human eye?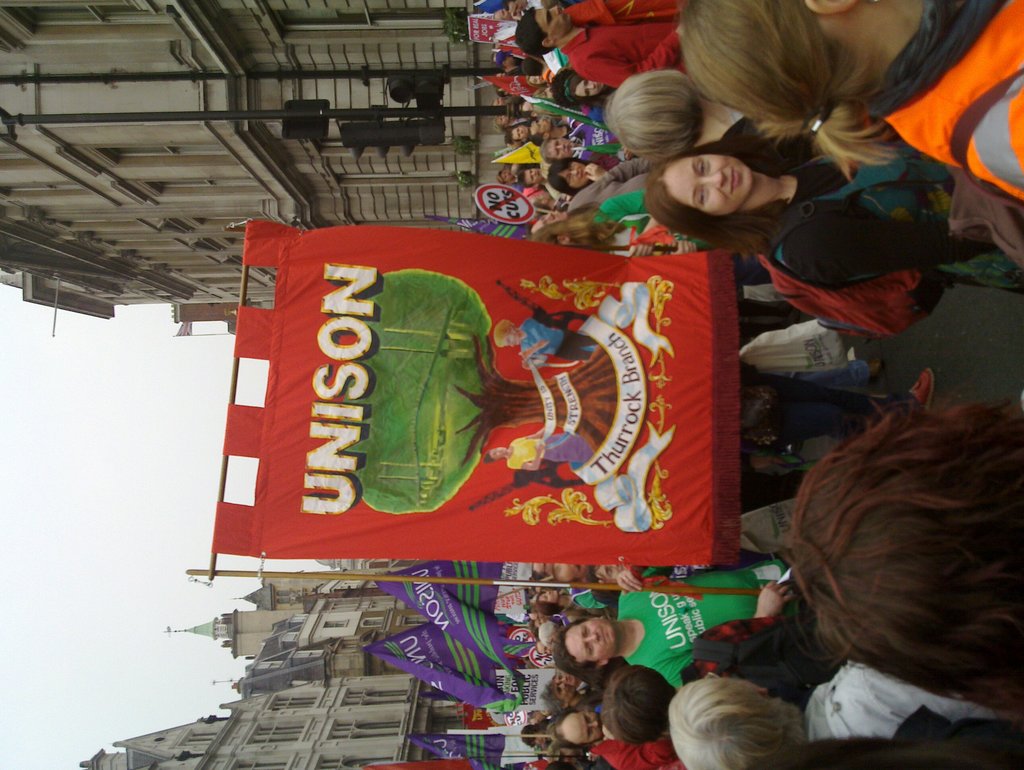
<bbox>692, 188, 703, 208</bbox>
